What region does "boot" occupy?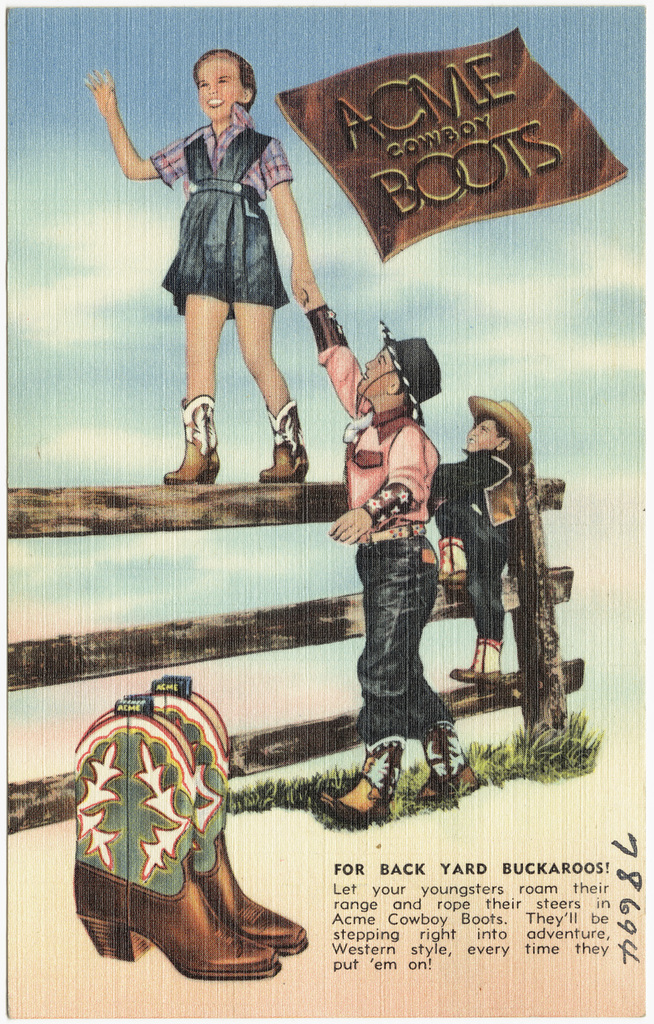
134, 674, 314, 958.
